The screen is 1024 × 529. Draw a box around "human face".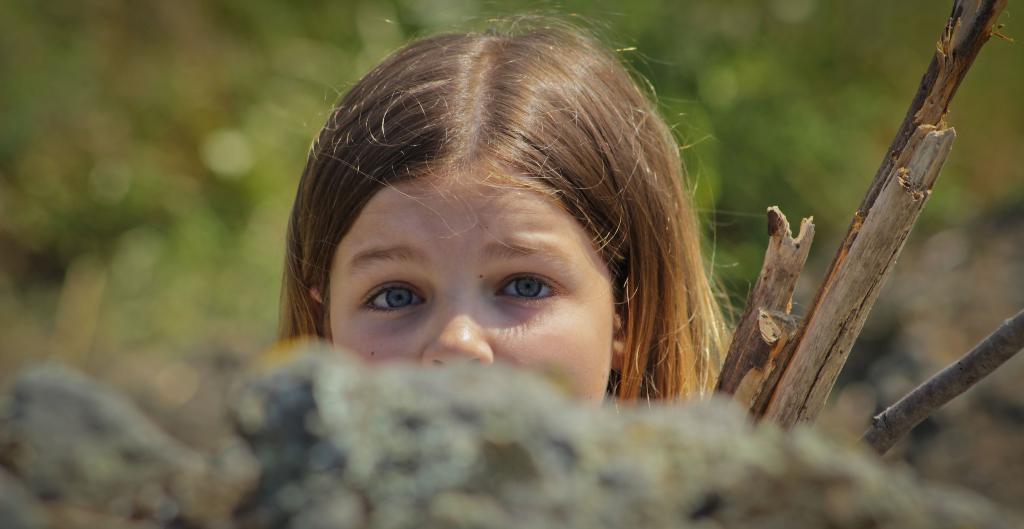
detection(324, 166, 615, 403).
